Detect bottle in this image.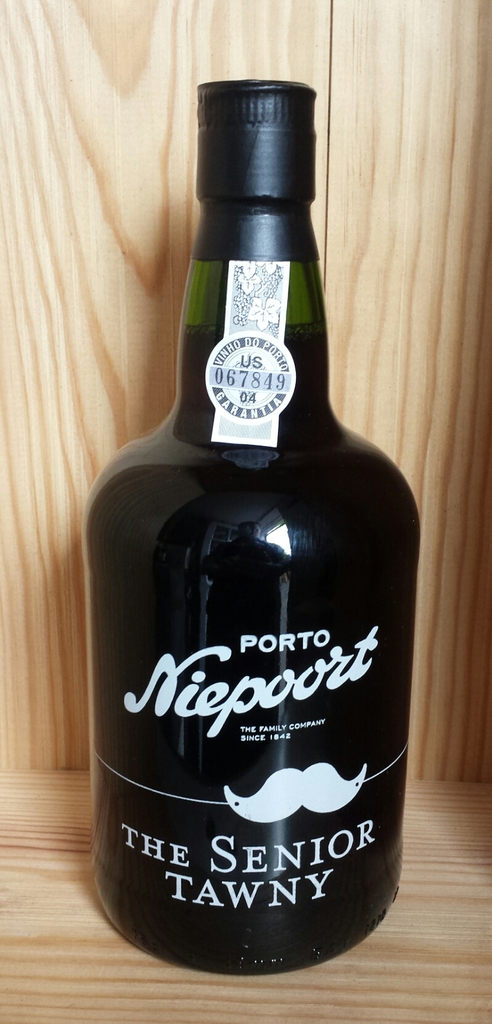
Detection: 83 81 420 977.
